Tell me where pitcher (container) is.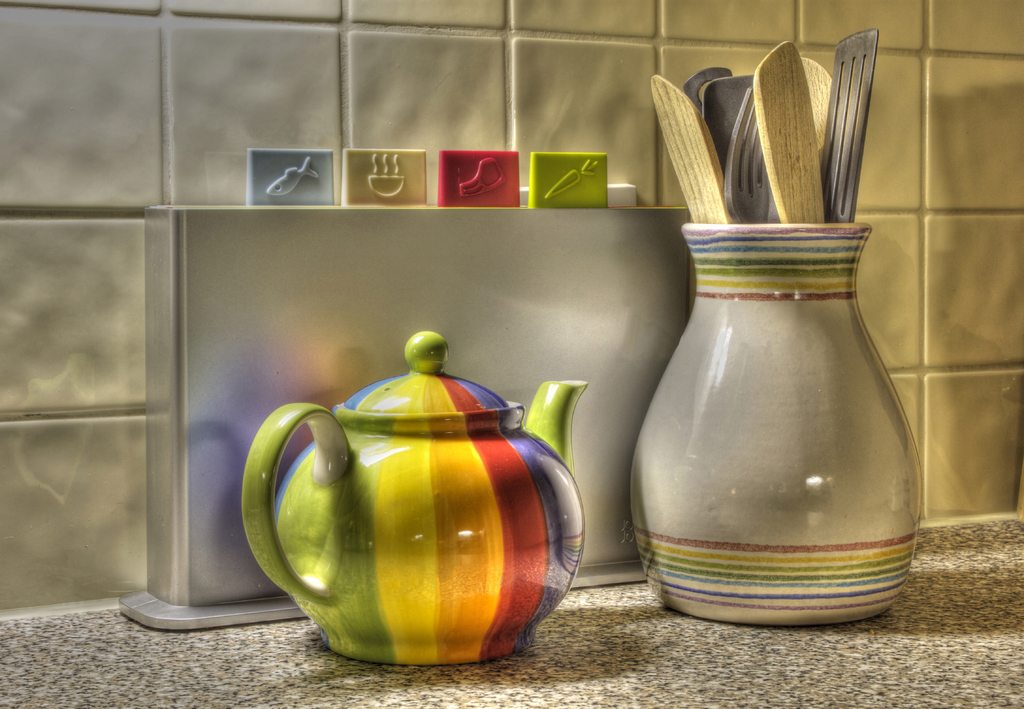
pitcher (container) is at l=241, t=330, r=586, b=660.
